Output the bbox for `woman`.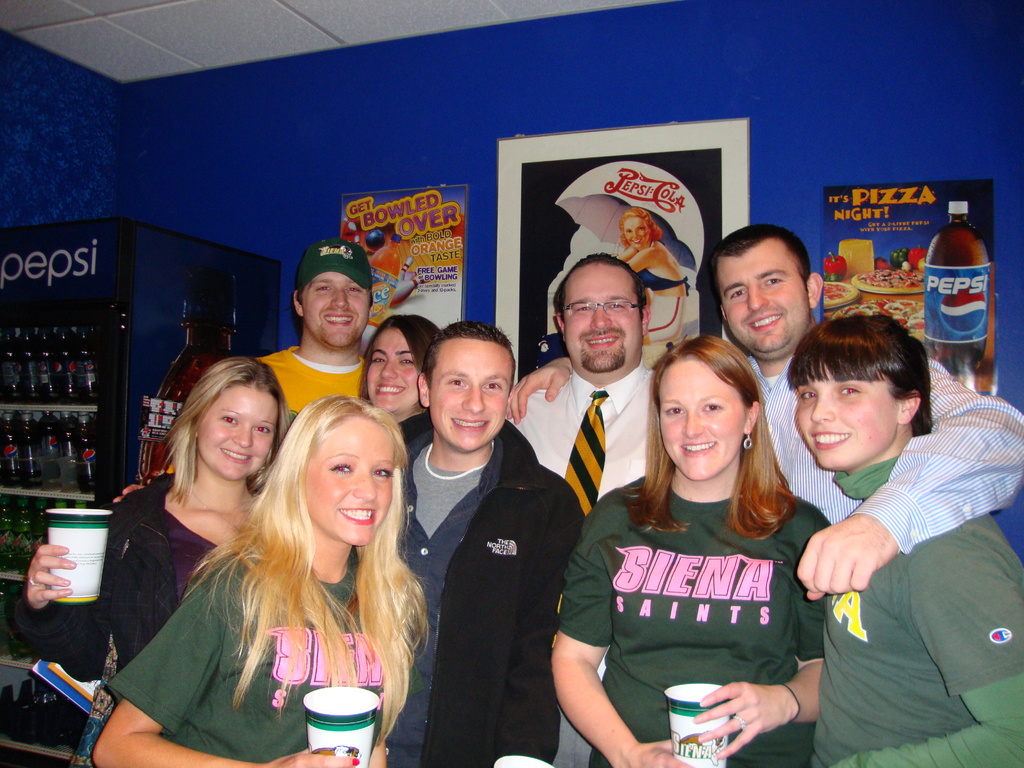
x1=200, y1=400, x2=405, y2=767.
